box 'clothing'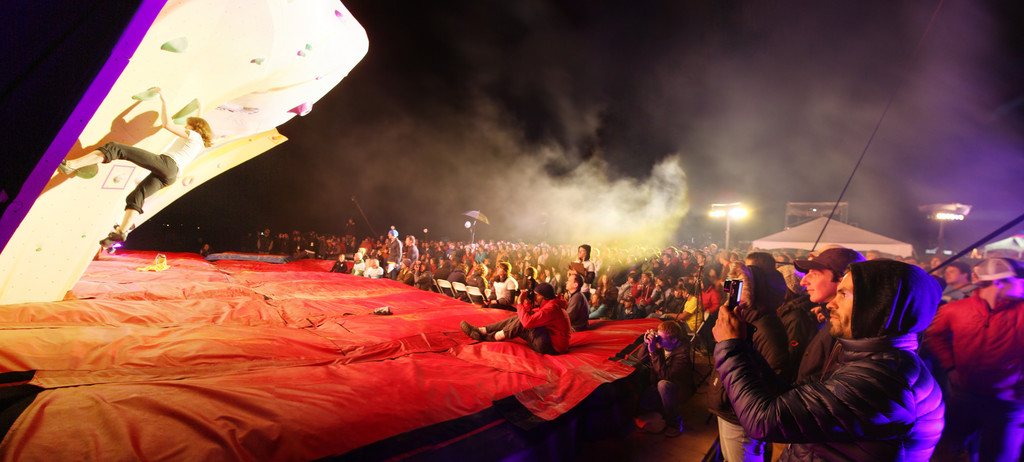
[x1=645, y1=347, x2=683, y2=381]
